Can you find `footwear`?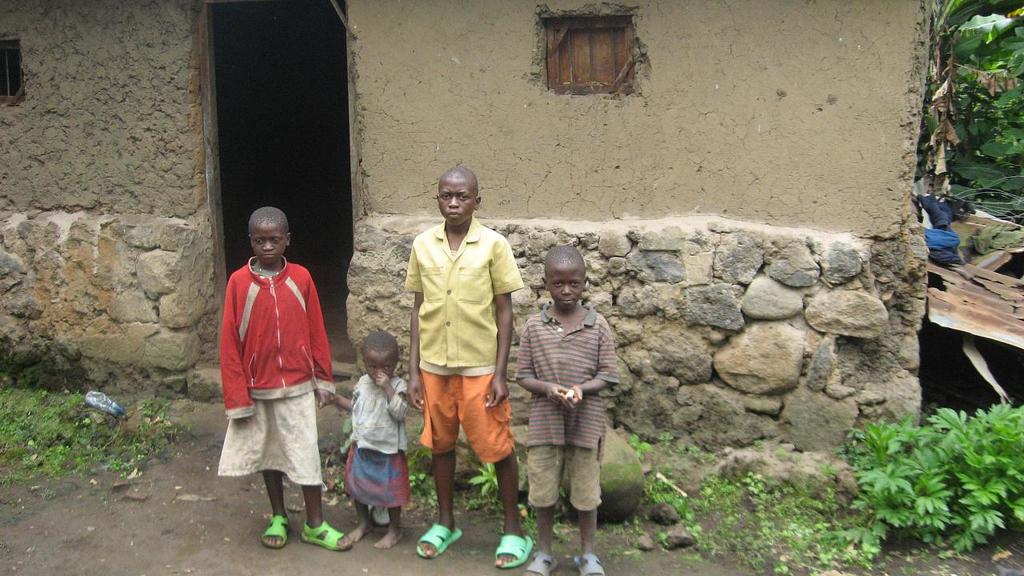
Yes, bounding box: box(574, 556, 604, 573).
